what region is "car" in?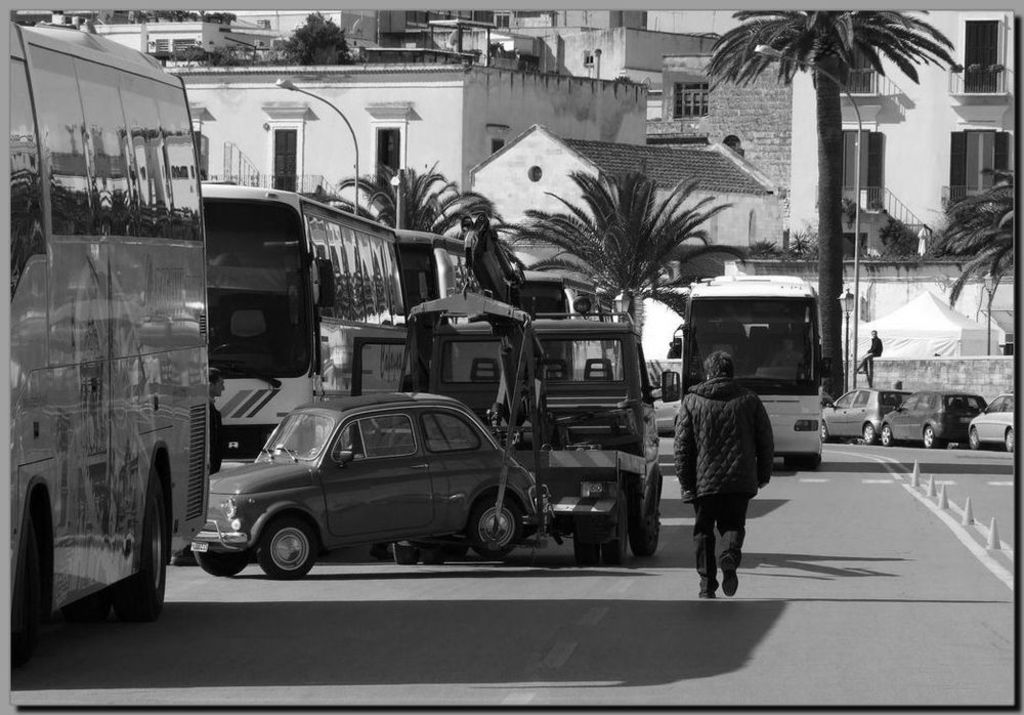
969/391/1017/454.
